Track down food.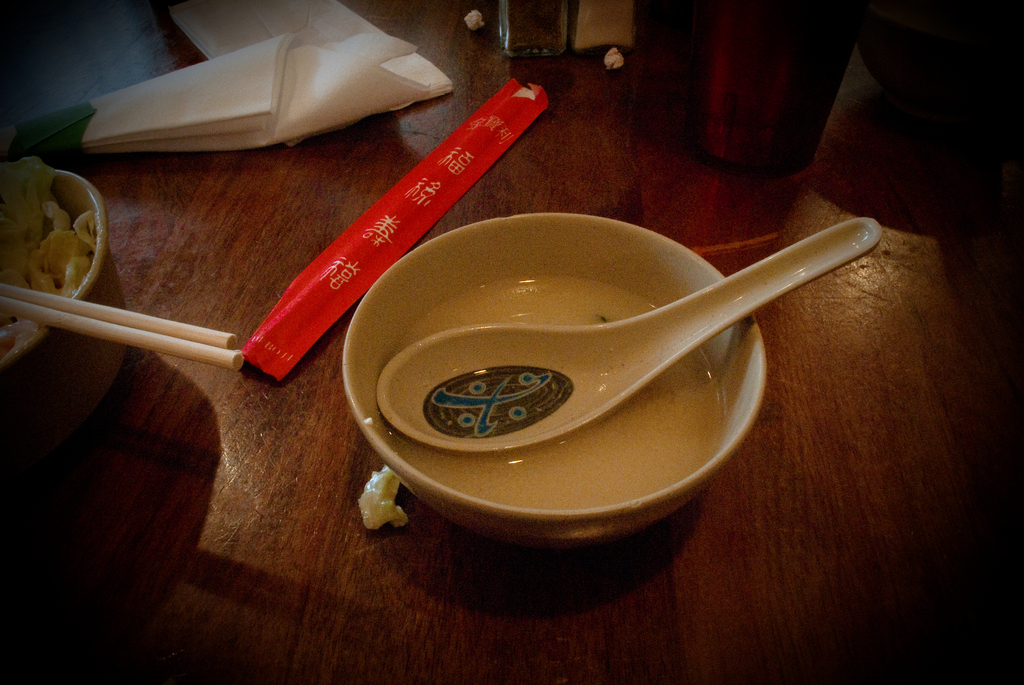
Tracked to region(0, 158, 99, 368).
